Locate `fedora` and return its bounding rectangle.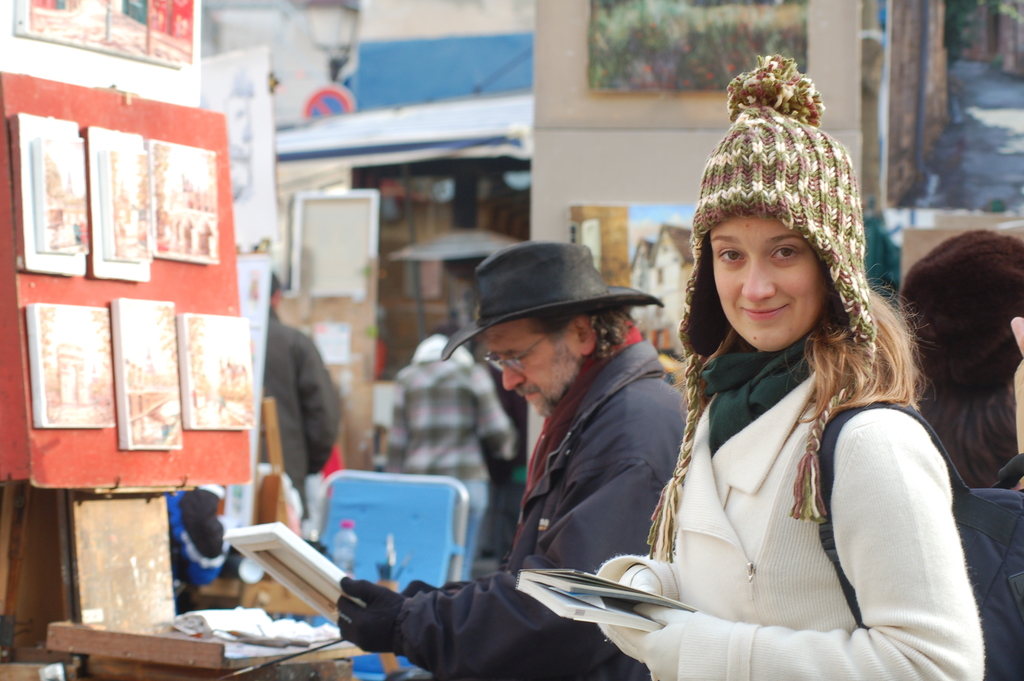
Rect(440, 240, 664, 361).
